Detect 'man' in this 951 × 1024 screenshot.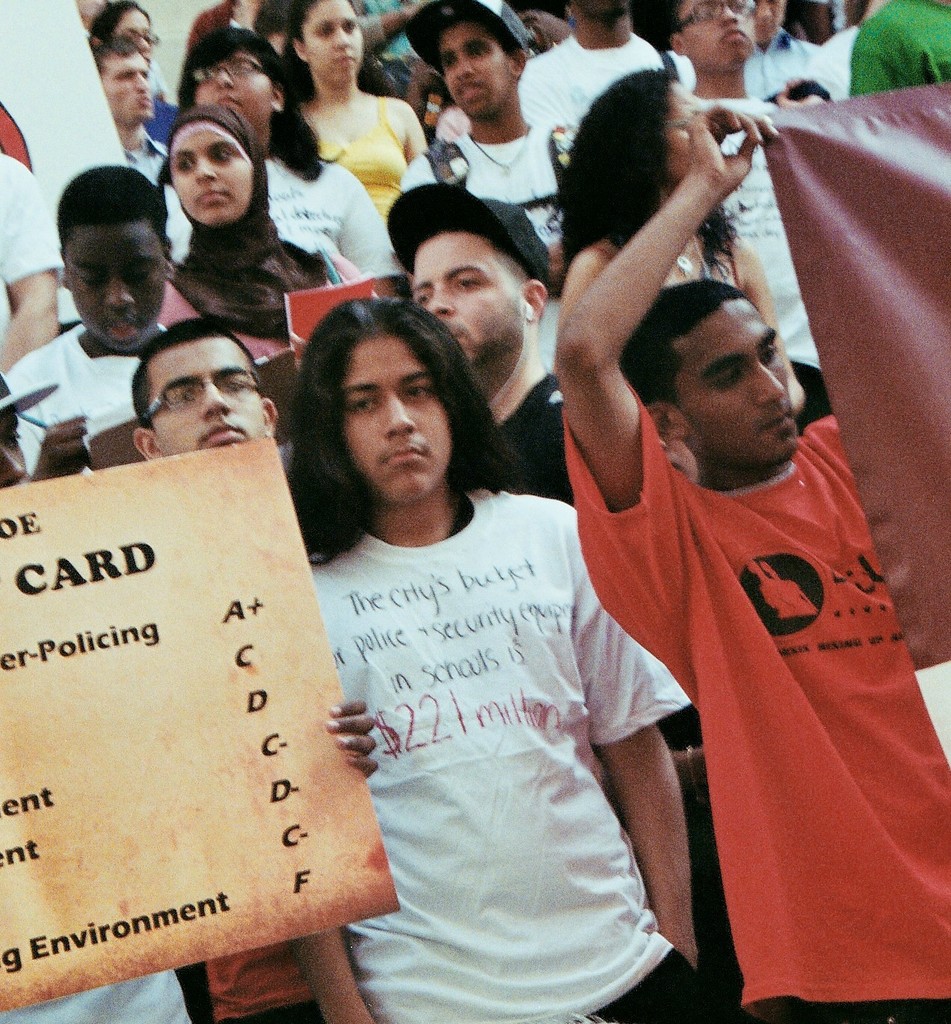
Detection: box=[90, 32, 183, 229].
